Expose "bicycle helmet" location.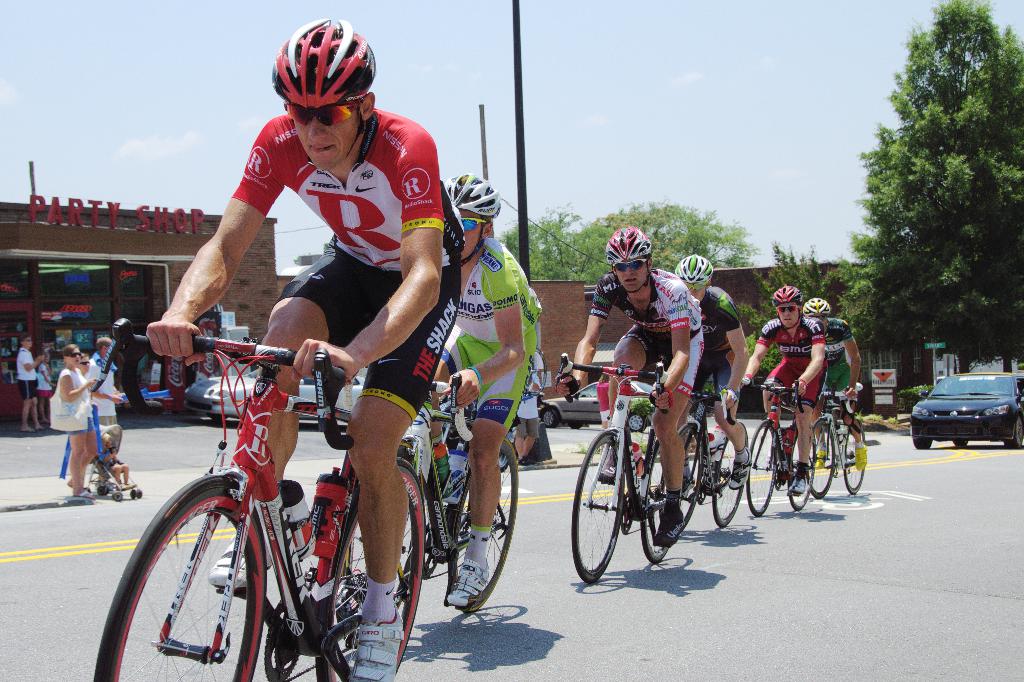
Exposed at <box>774,284,800,307</box>.
